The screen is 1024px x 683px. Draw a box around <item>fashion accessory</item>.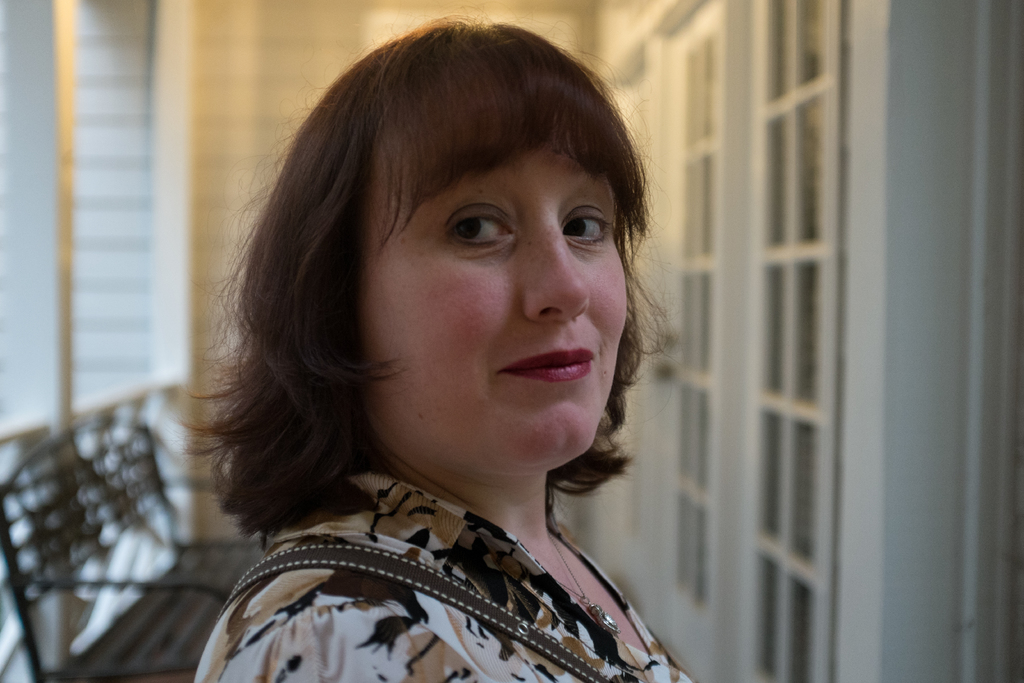
left=218, top=547, right=614, bottom=682.
